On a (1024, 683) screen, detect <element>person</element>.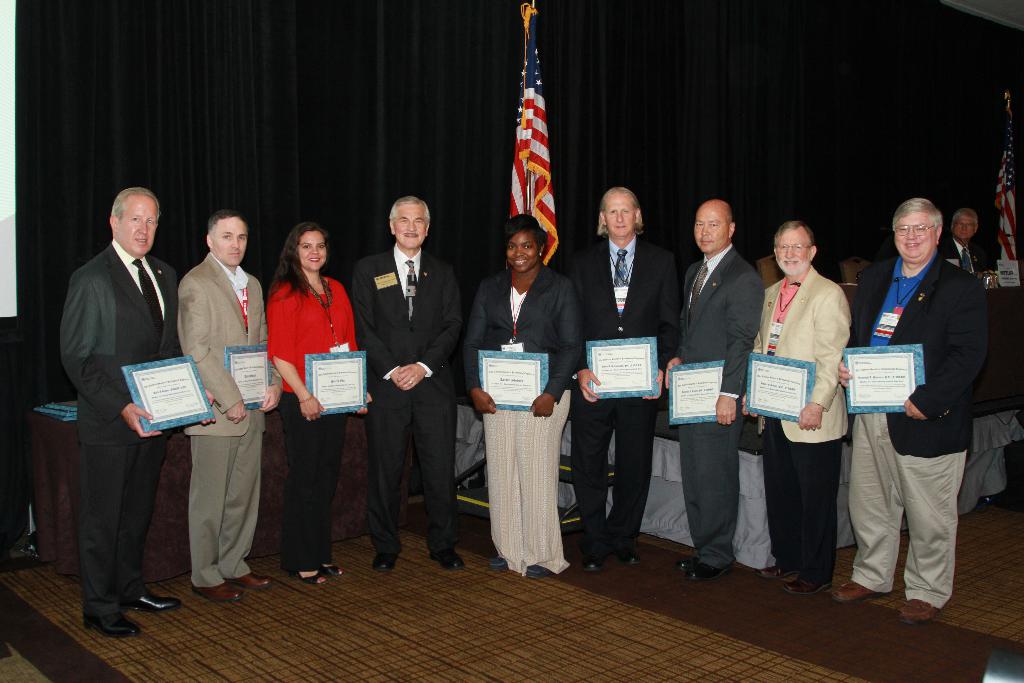
<region>662, 200, 769, 584</region>.
